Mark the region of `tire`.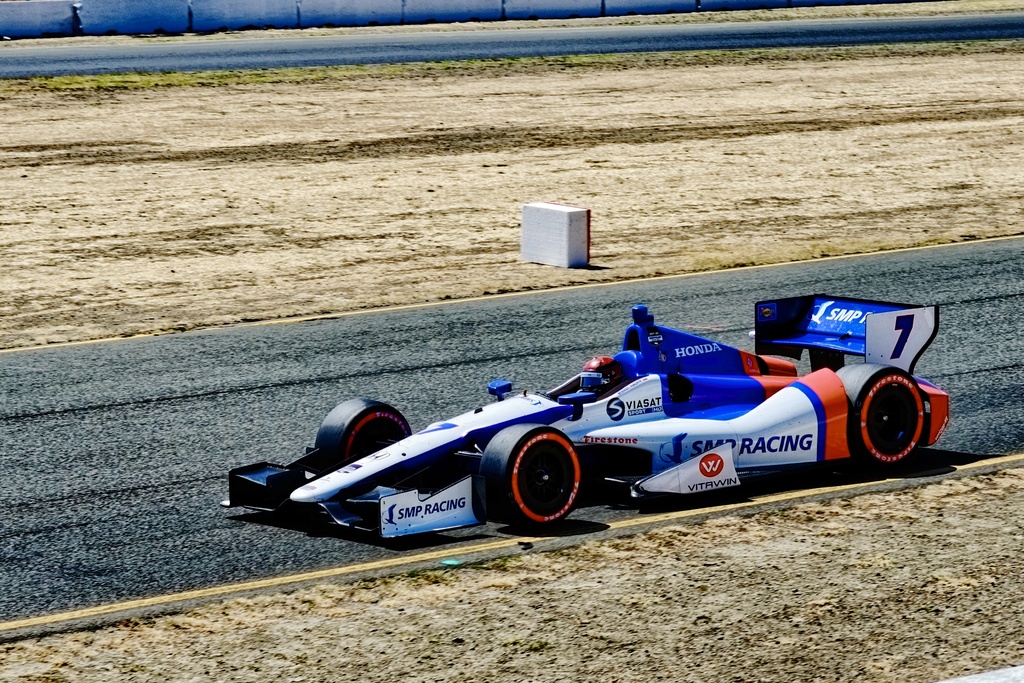
Region: 482:425:587:528.
